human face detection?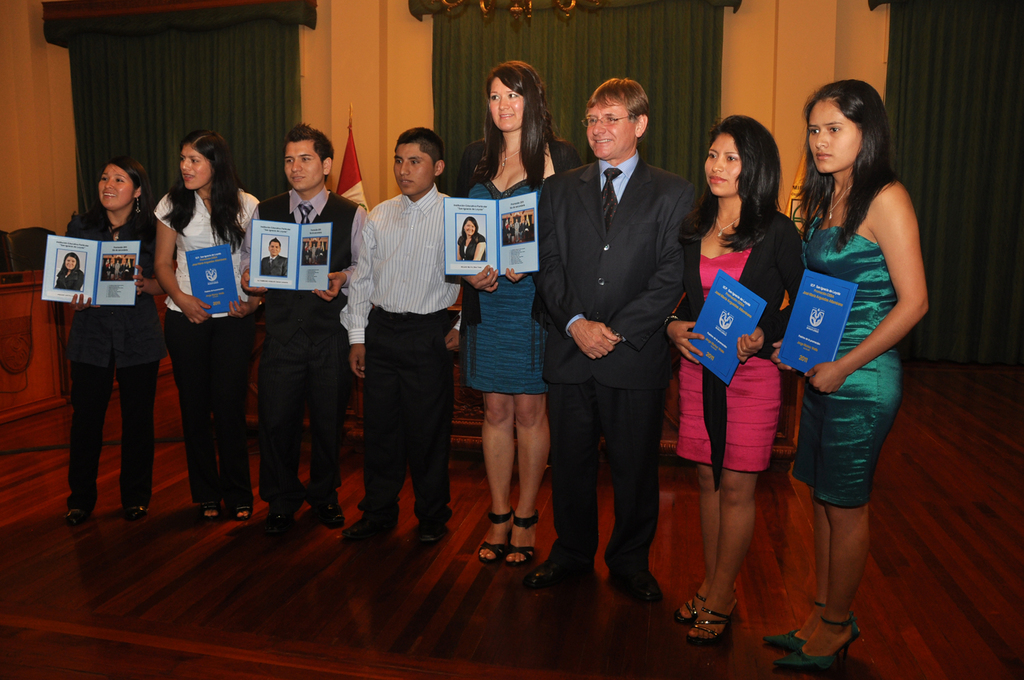
<region>287, 144, 323, 193</region>
